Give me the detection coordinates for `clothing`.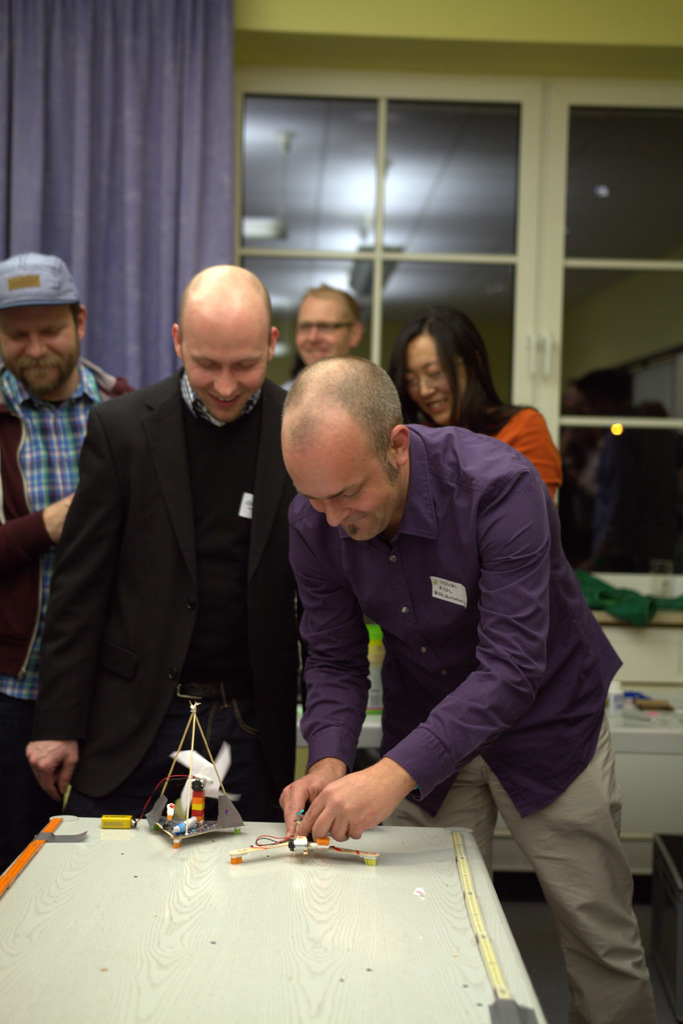
x1=474, y1=399, x2=558, y2=497.
